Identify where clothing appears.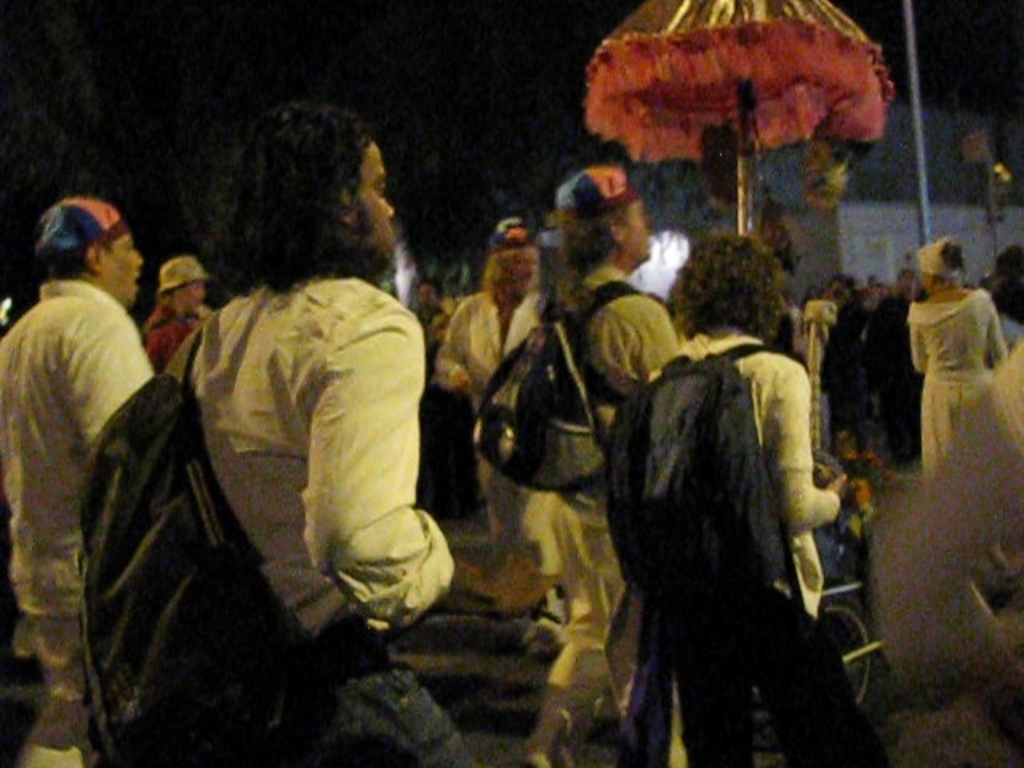
Appears at 146,282,198,363.
